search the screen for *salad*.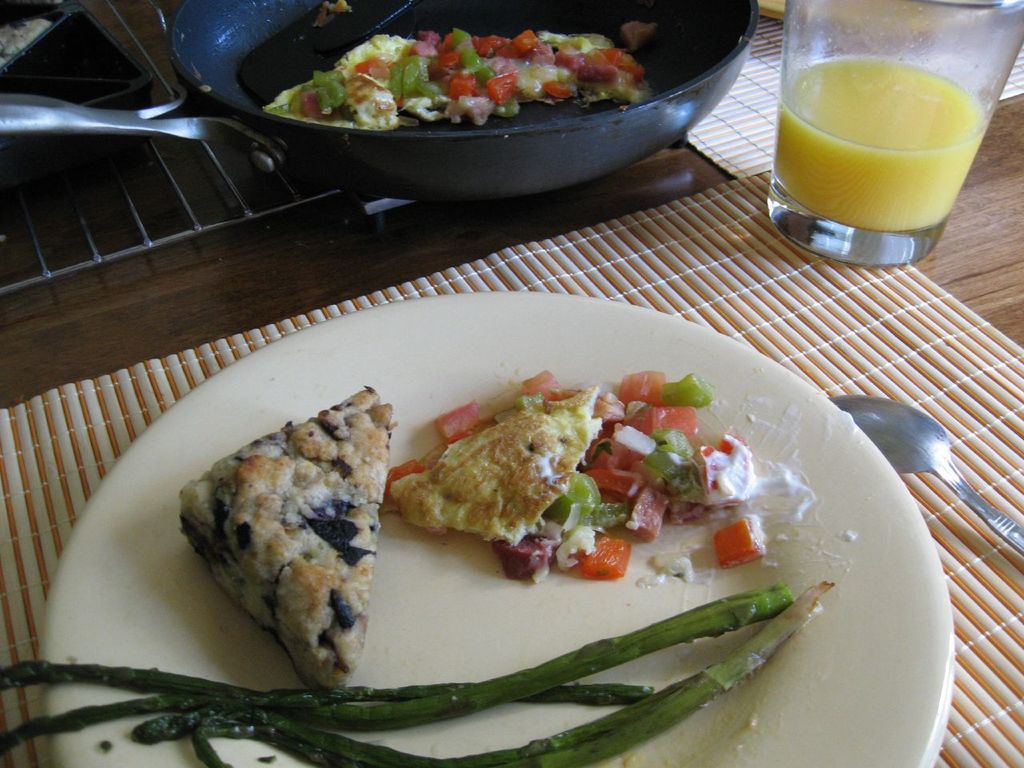
Found at detection(389, 366, 777, 598).
